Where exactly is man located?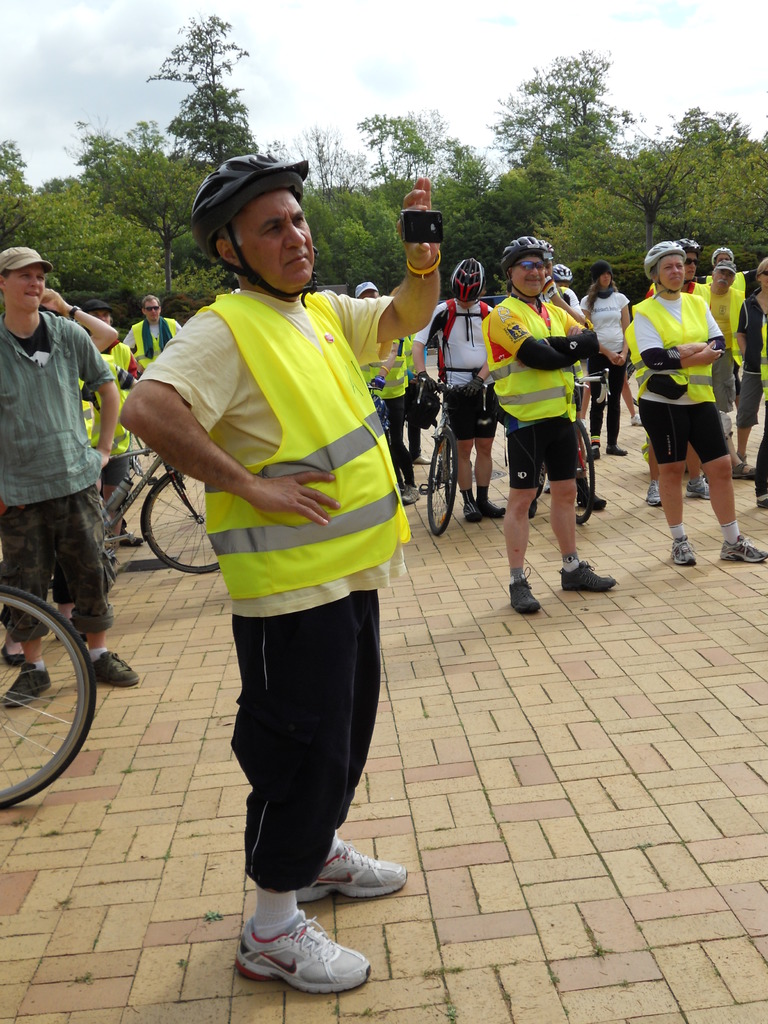
Its bounding box is x1=66, y1=302, x2=150, y2=564.
